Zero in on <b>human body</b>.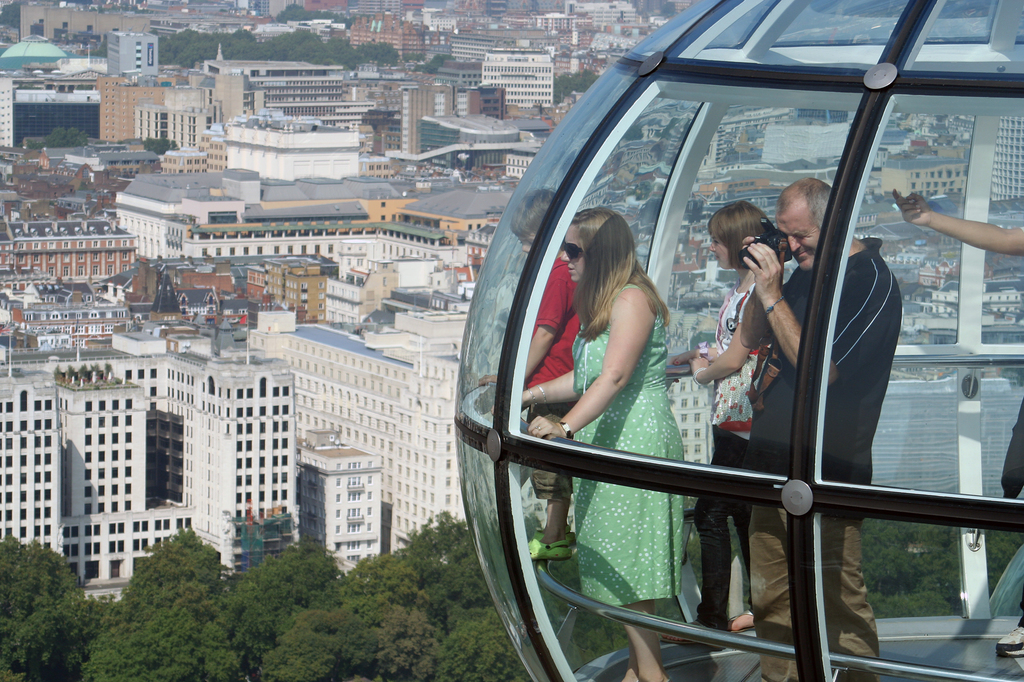
Zeroed in: (740,179,877,681).
